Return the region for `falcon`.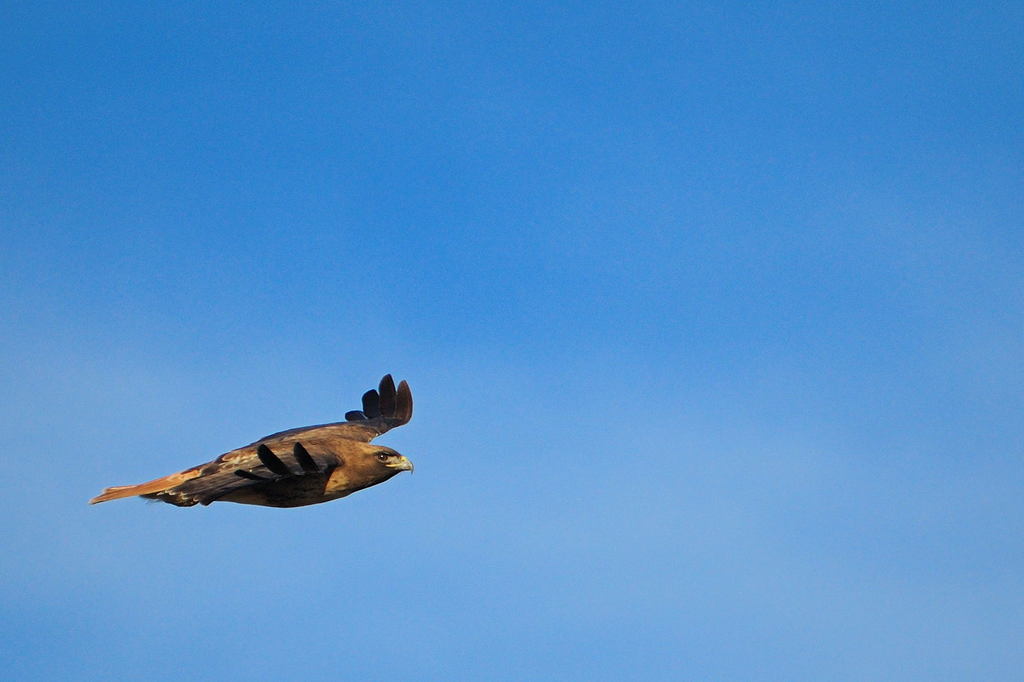
detection(88, 375, 413, 508).
